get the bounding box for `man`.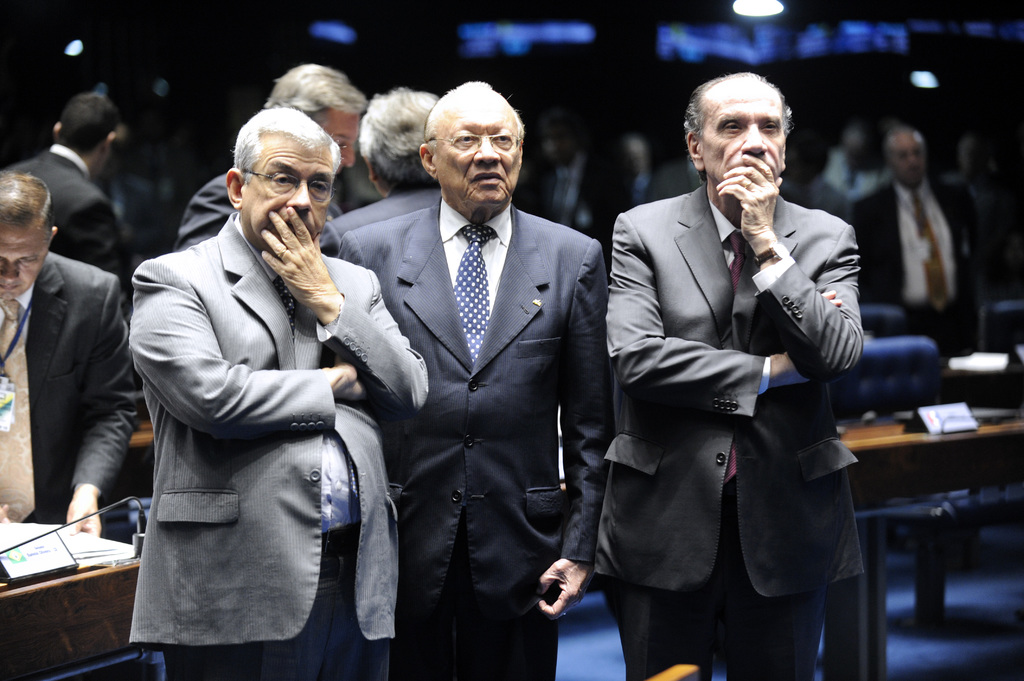
region(593, 70, 868, 680).
